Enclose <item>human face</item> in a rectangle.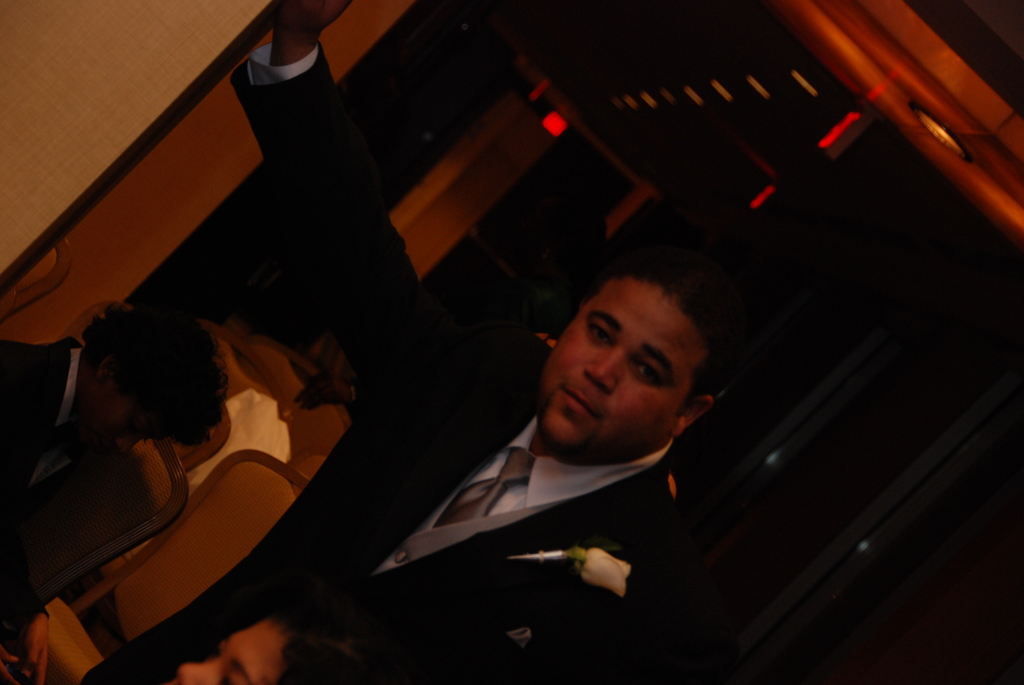
region(537, 278, 698, 458).
